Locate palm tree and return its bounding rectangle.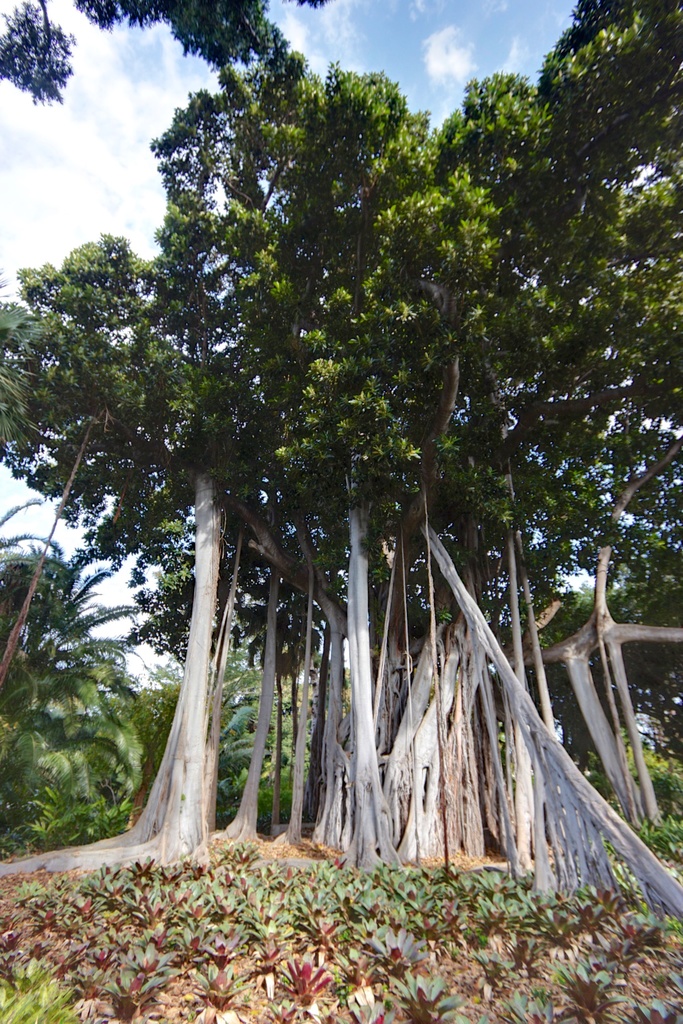
detection(508, 430, 652, 810).
